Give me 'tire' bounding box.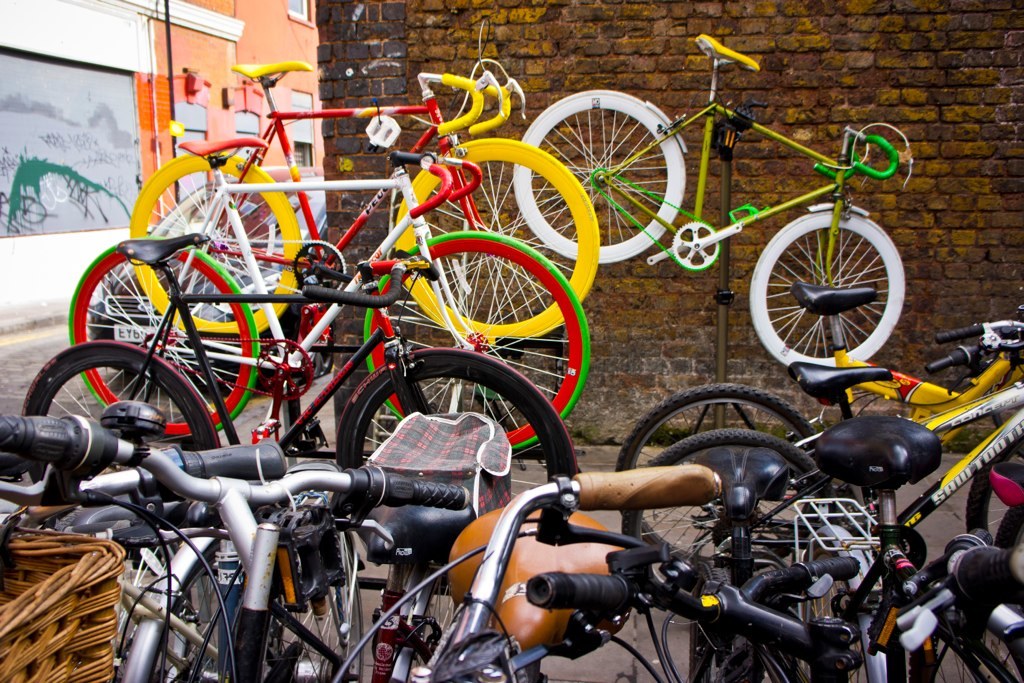
[left=239, top=503, right=375, bottom=674].
